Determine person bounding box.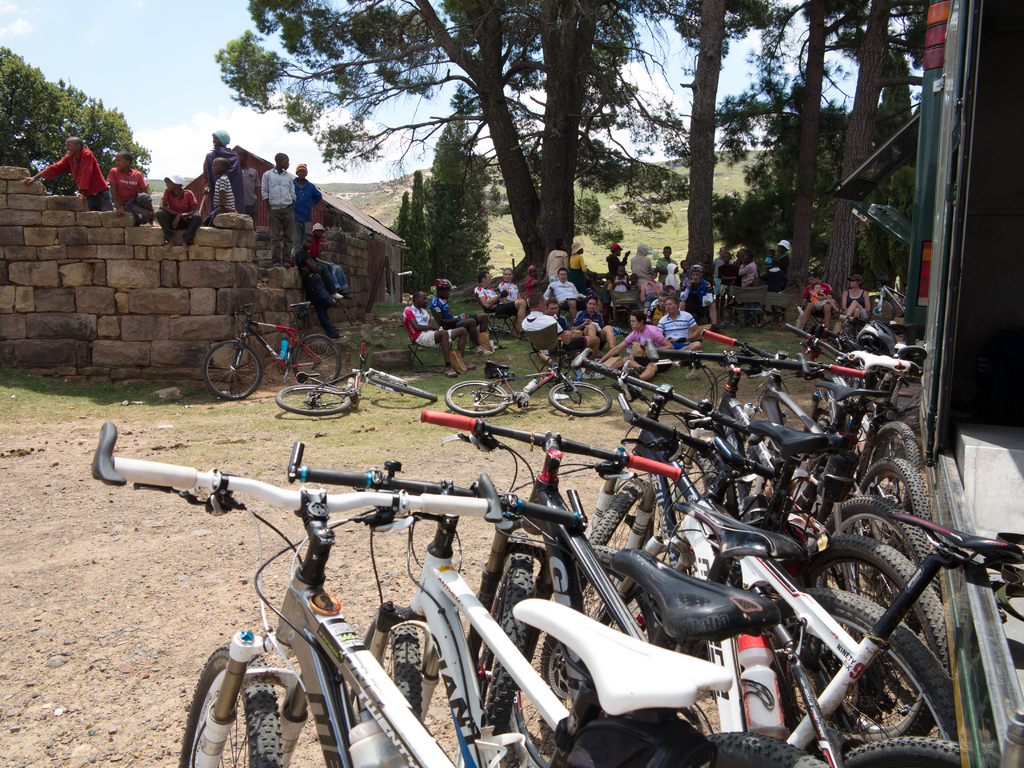
Determined: {"left": 257, "top": 152, "right": 296, "bottom": 271}.
